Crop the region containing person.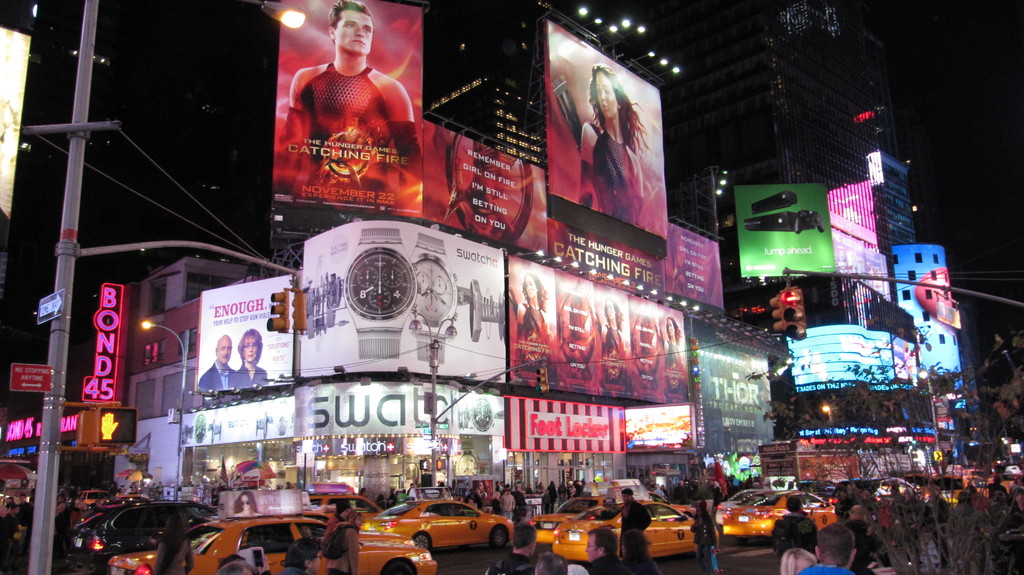
Crop region: rect(520, 273, 550, 342).
